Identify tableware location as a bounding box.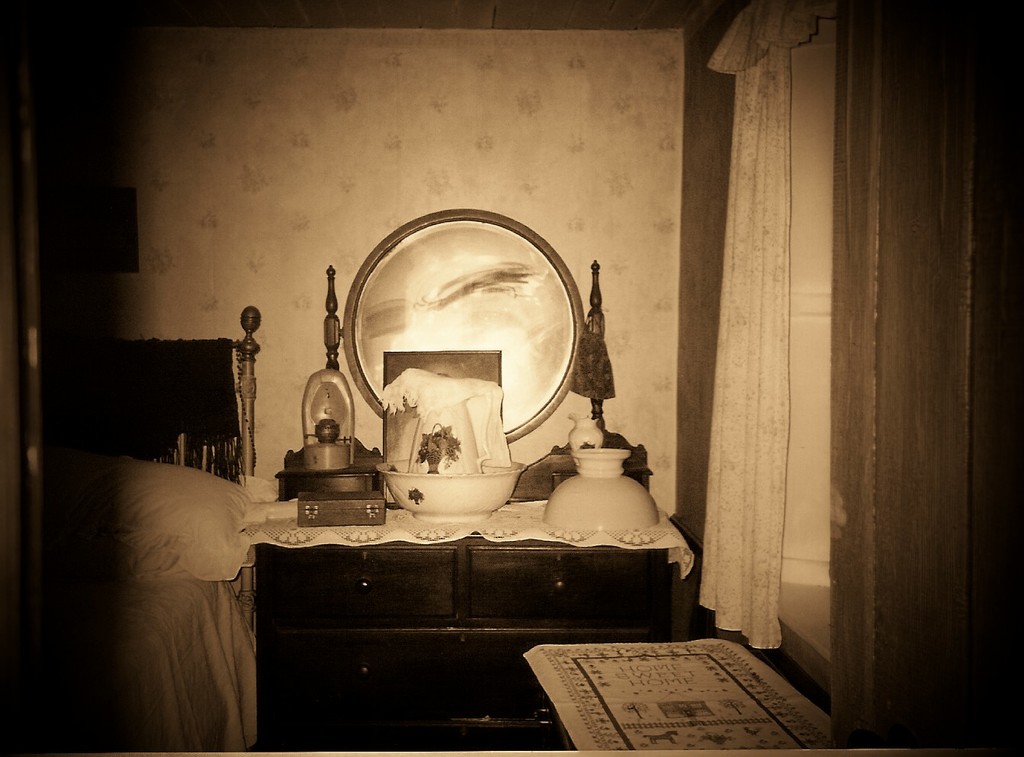
crop(372, 456, 520, 526).
